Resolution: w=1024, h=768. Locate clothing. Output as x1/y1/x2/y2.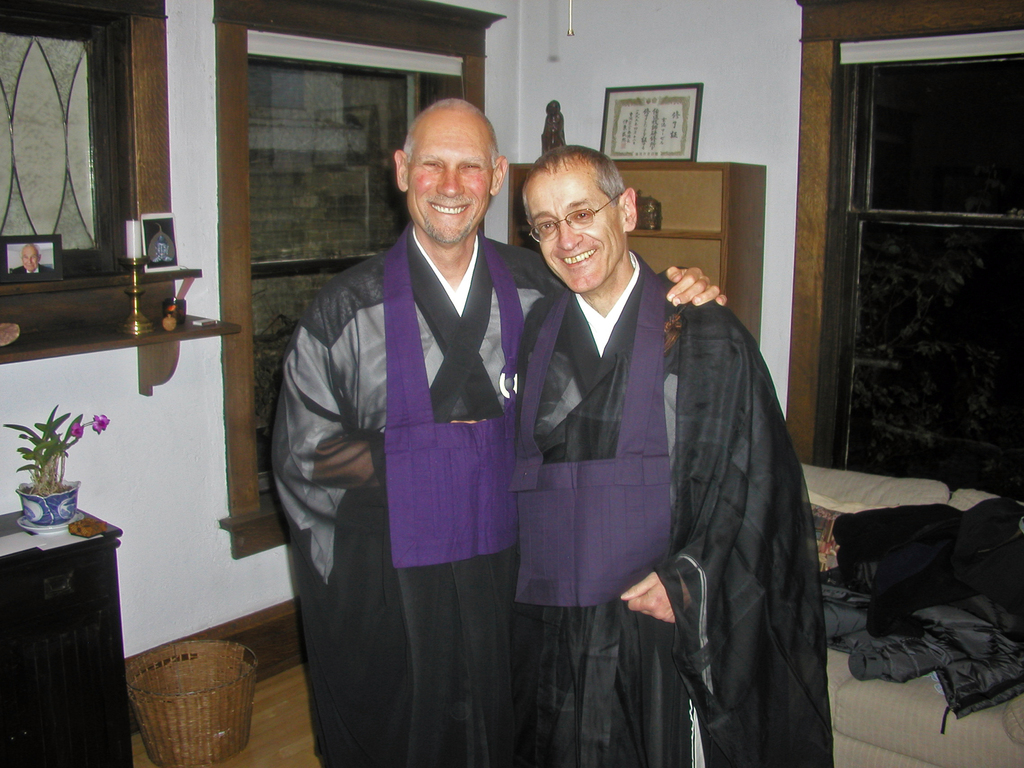
499/266/842/767.
